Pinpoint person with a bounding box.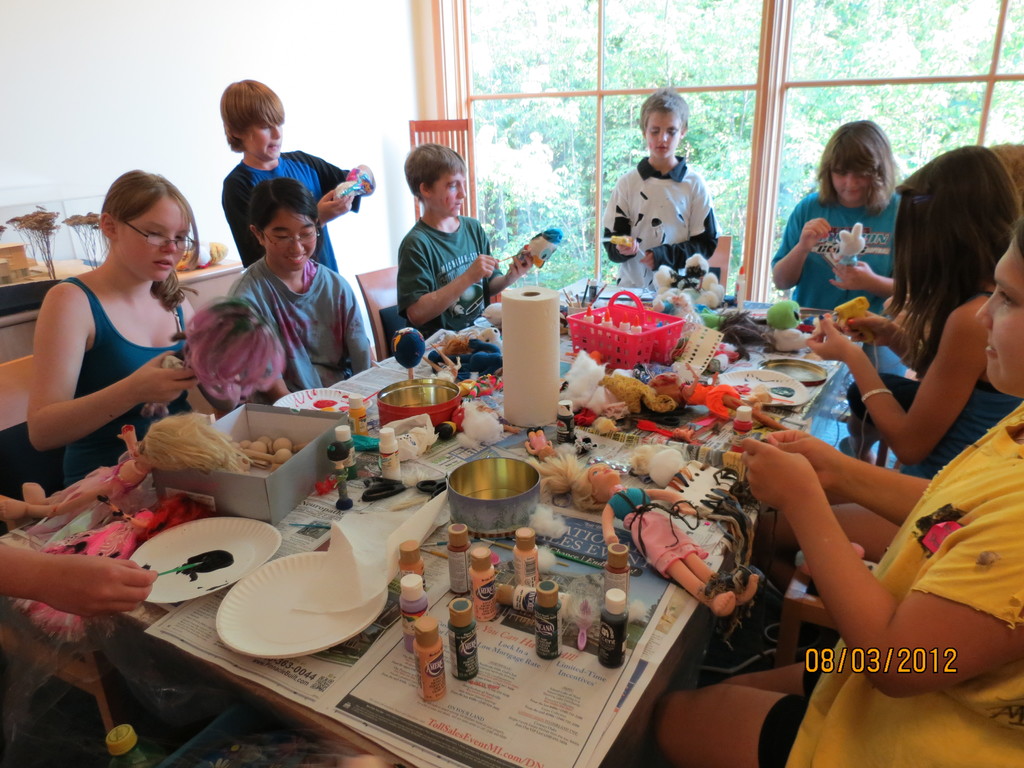
{"left": 27, "top": 413, "right": 247, "bottom": 504}.
